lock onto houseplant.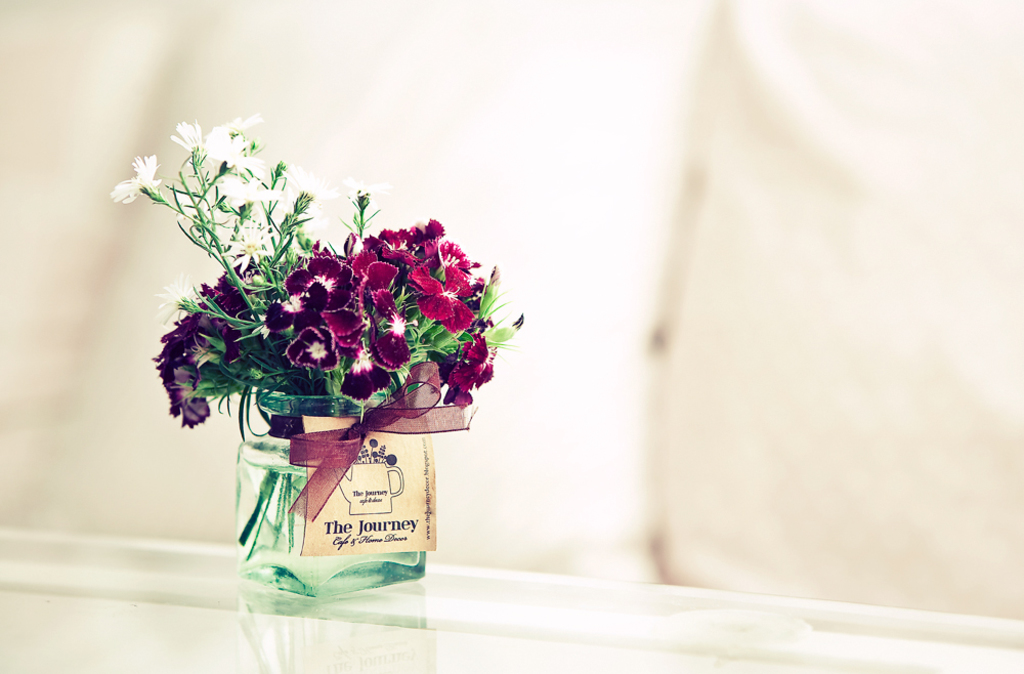
Locked: {"x1": 109, "y1": 123, "x2": 544, "y2": 613}.
